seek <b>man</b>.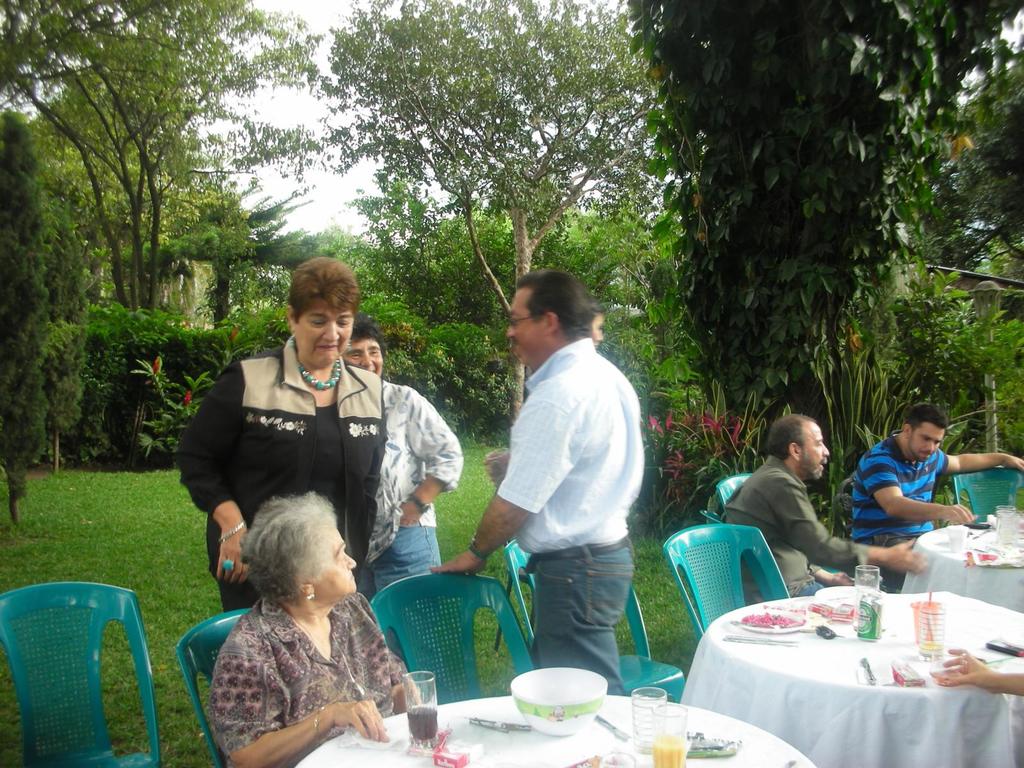
481,275,666,722.
